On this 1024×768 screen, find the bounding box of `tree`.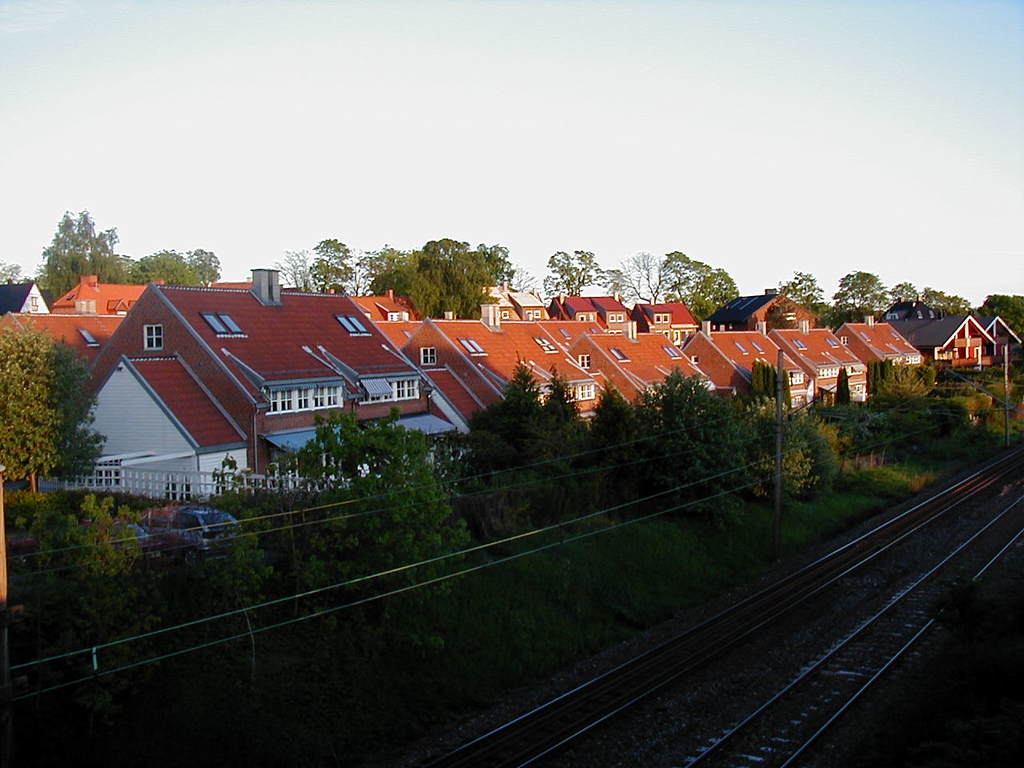
Bounding box: 34,207,117,309.
